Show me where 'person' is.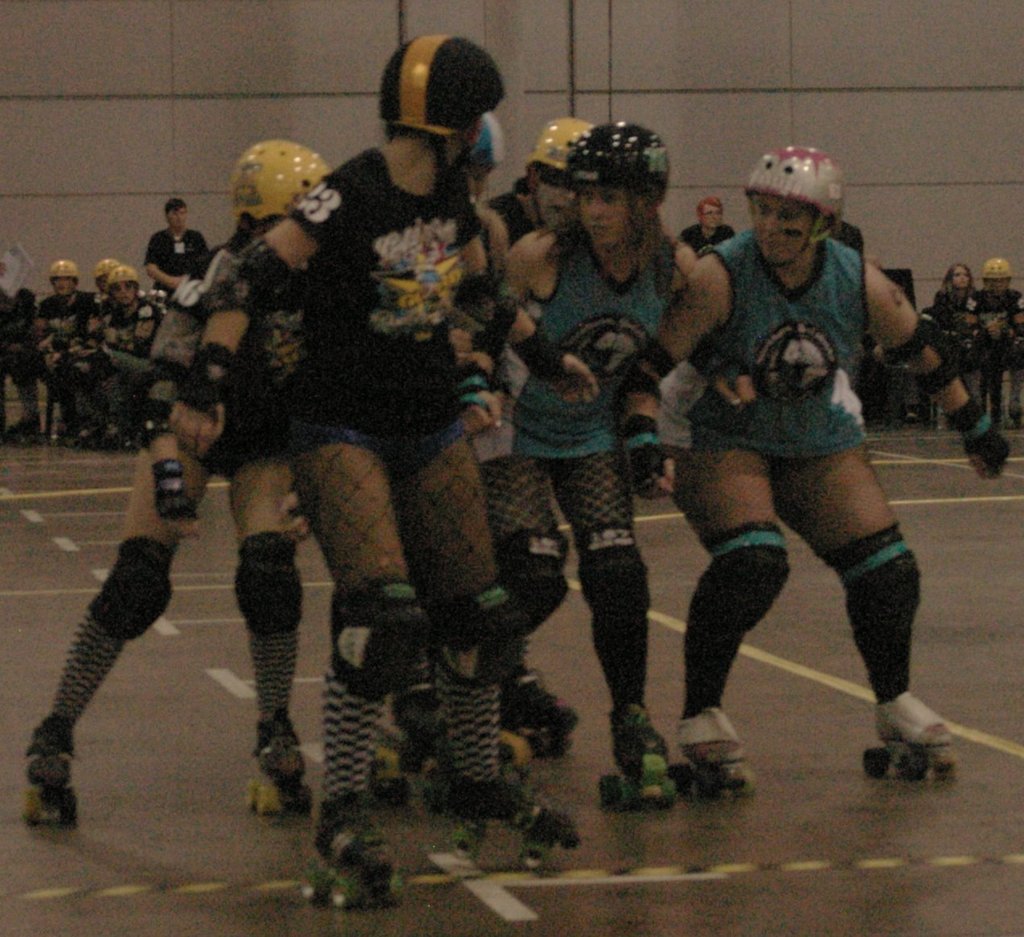
'person' is at left=931, top=251, right=981, bottom=432.
